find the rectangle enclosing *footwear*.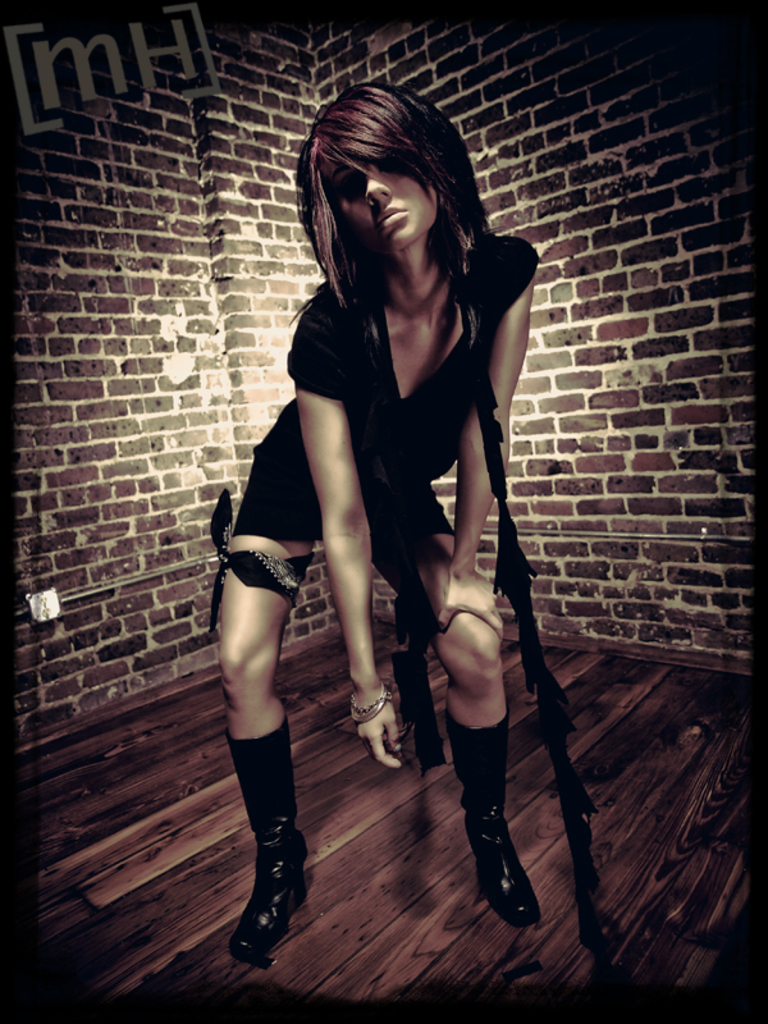
[left=228, top=772, right=315, bottom=978].
